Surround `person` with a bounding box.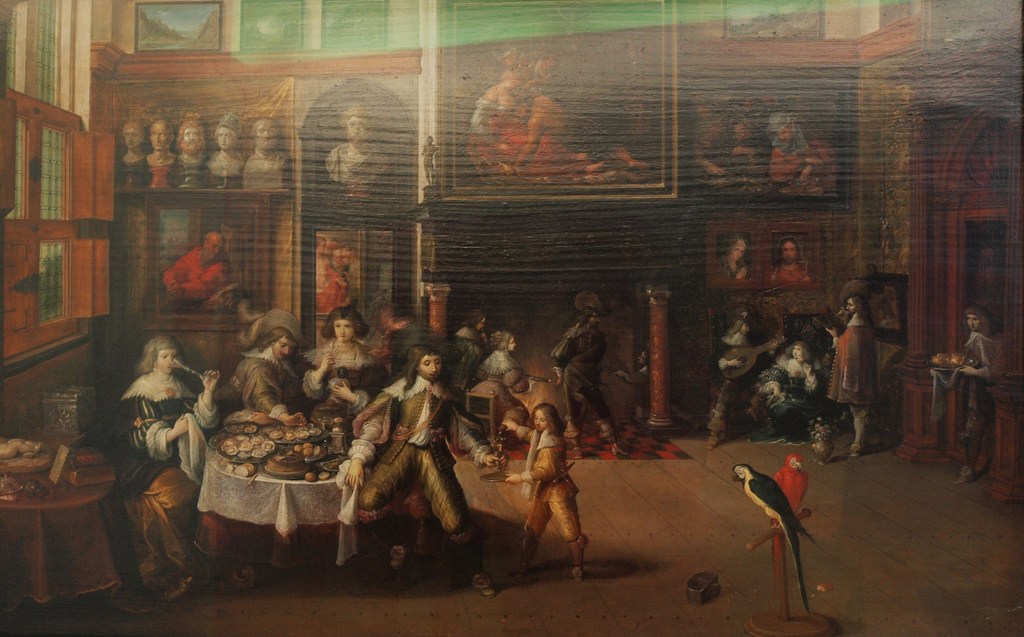
[x1=147, y1=117, x2=182, y2=165].
